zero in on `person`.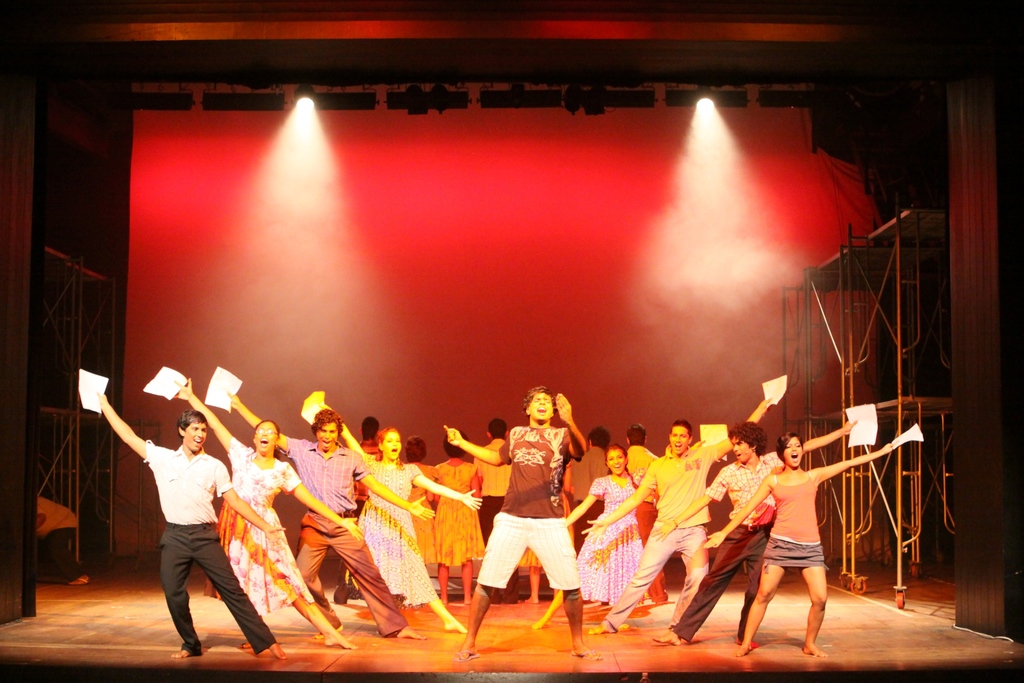
Zeroed in: bbox=(360, 418, 379, 455).
